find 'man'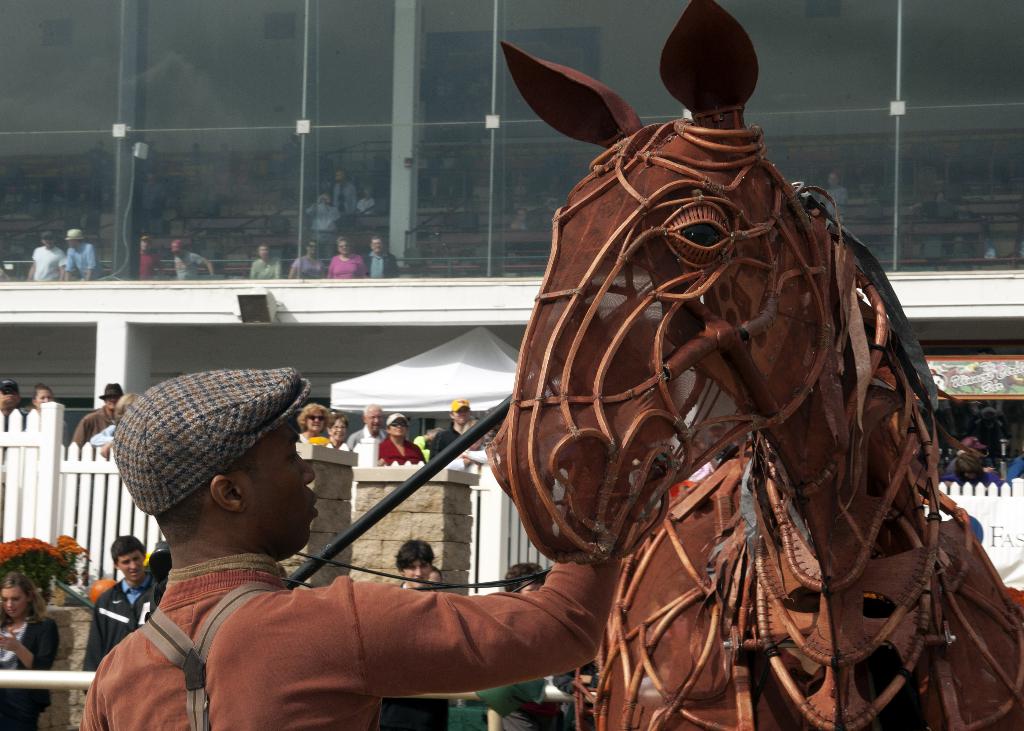
detection(330, 172, 362, 214)
